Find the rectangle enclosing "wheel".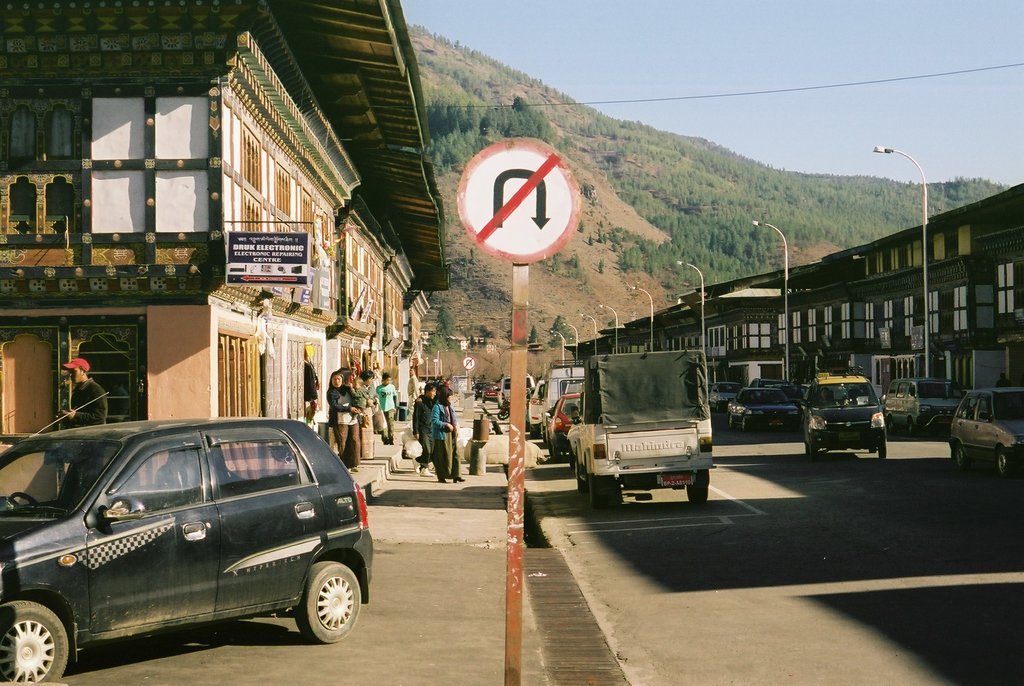
5, 489, 36, 505.
